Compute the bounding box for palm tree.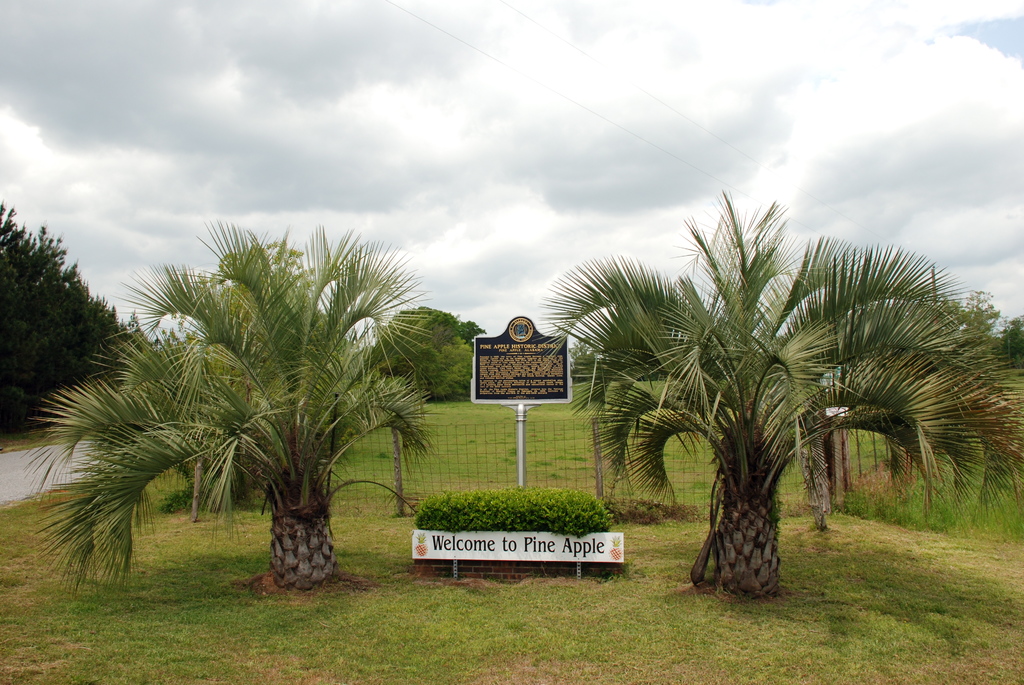
l=595, t=249, r=904, b=573.
